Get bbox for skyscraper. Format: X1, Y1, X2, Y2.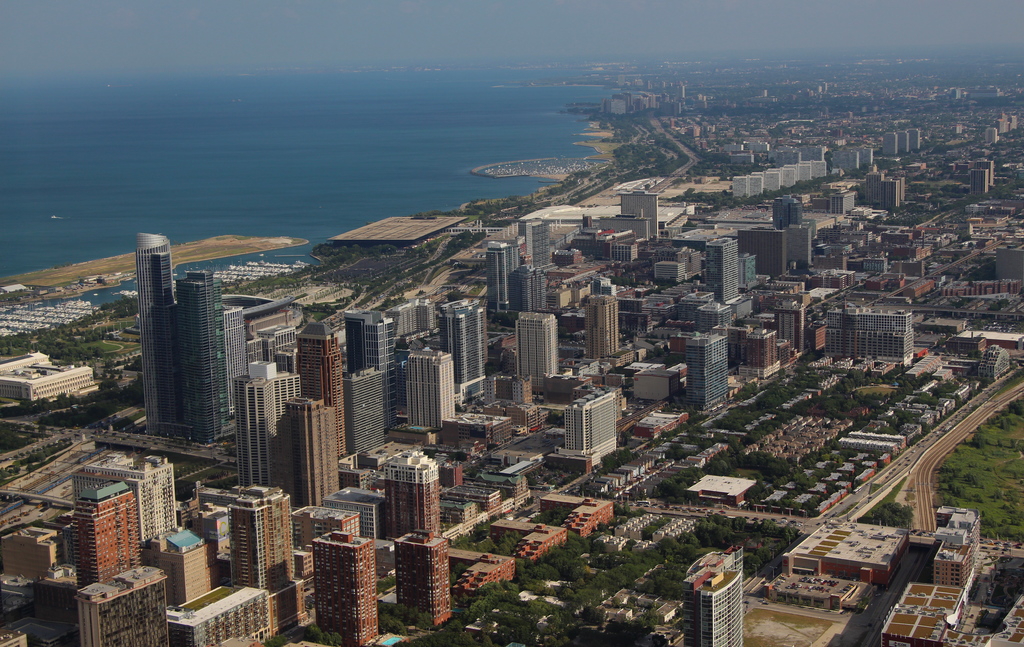
346, 309, 389, 368.
